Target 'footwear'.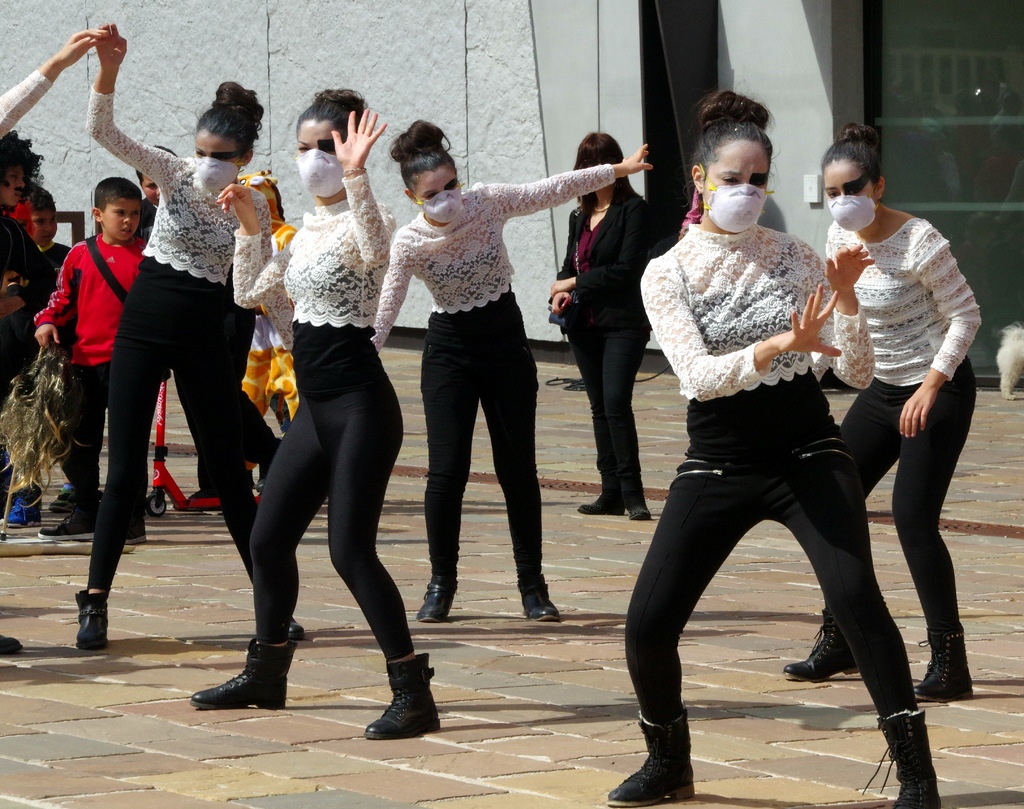
Target region: (left=74, top=582, right=113, bottom=650).
